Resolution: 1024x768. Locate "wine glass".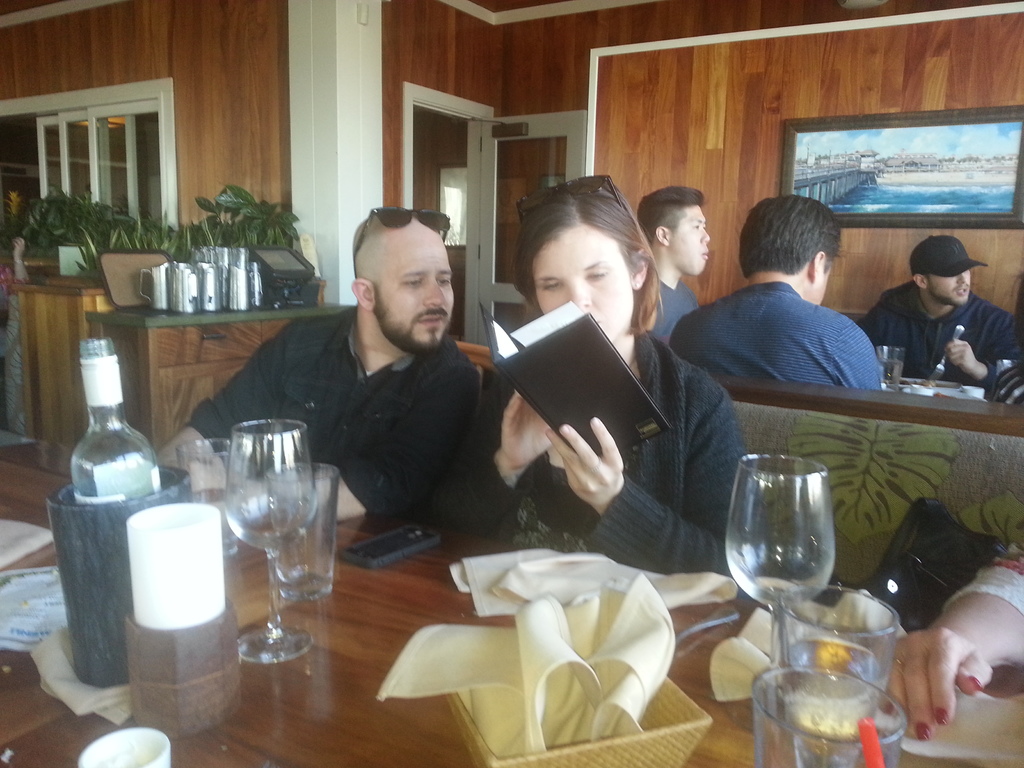
{"x1": 718, "y1": 457, "x2": 835, "y2": 658}.
